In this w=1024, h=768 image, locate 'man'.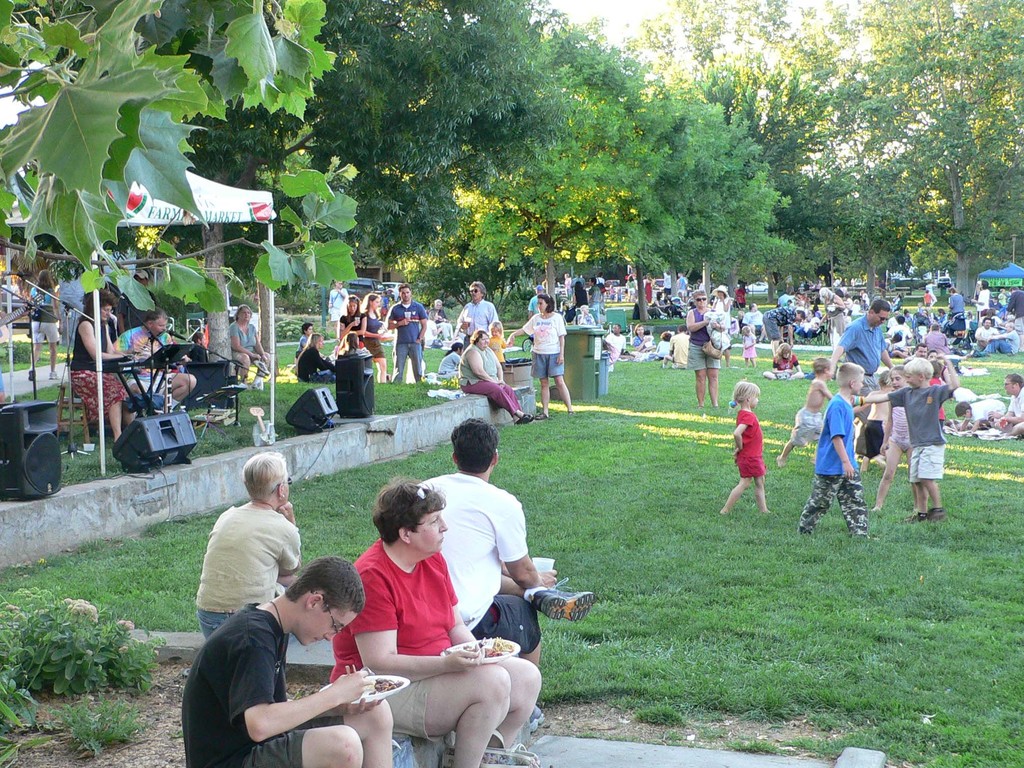
Bounding box: region(990, 313, 1017, 364).
